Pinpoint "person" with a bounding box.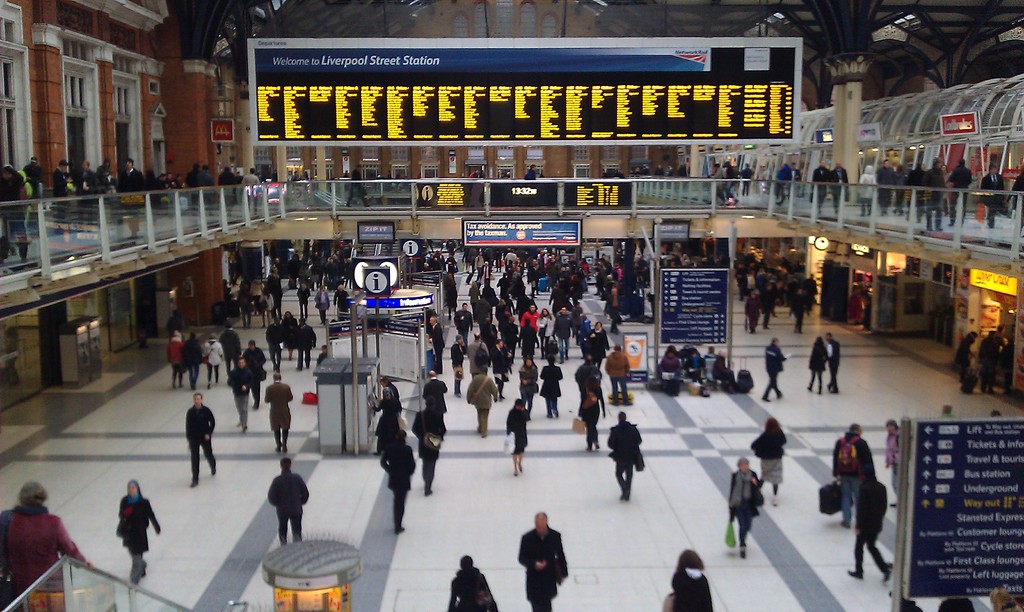
690 349 710 384.
